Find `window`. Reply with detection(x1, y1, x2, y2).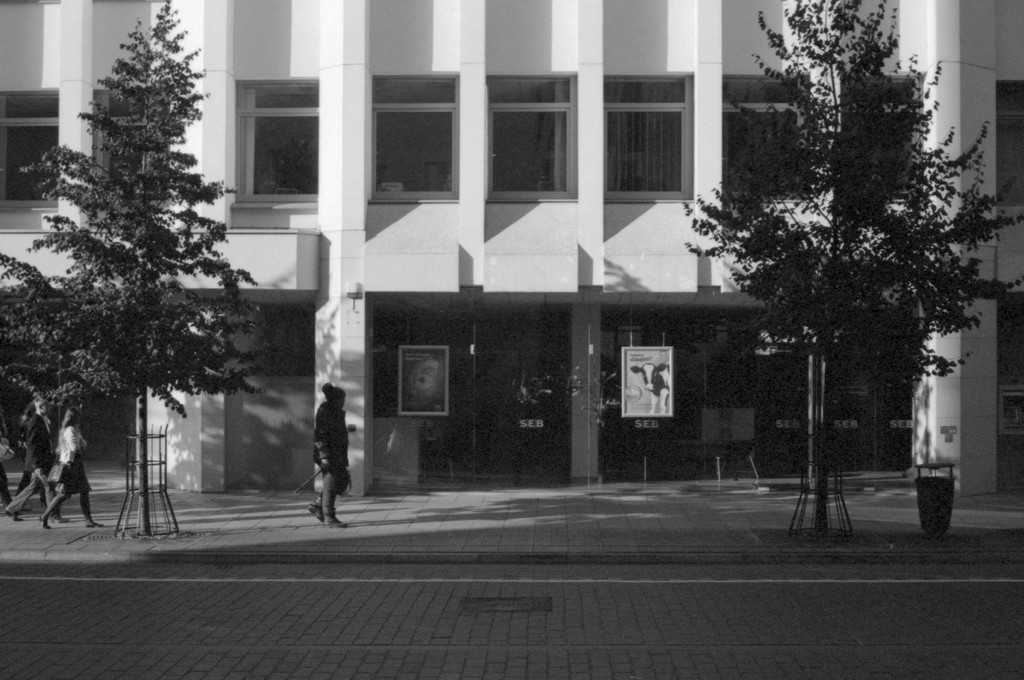
detection(481, 69, 581, 203).
